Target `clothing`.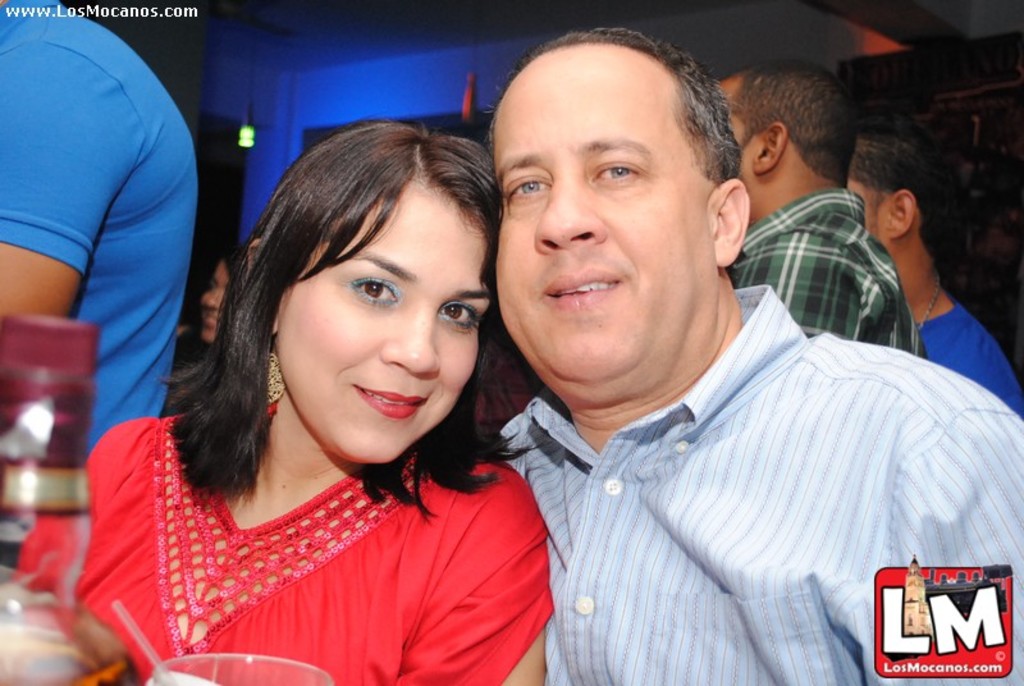
Target region: pyautogui.locateOnScreen(83, 399, 557, 685).
